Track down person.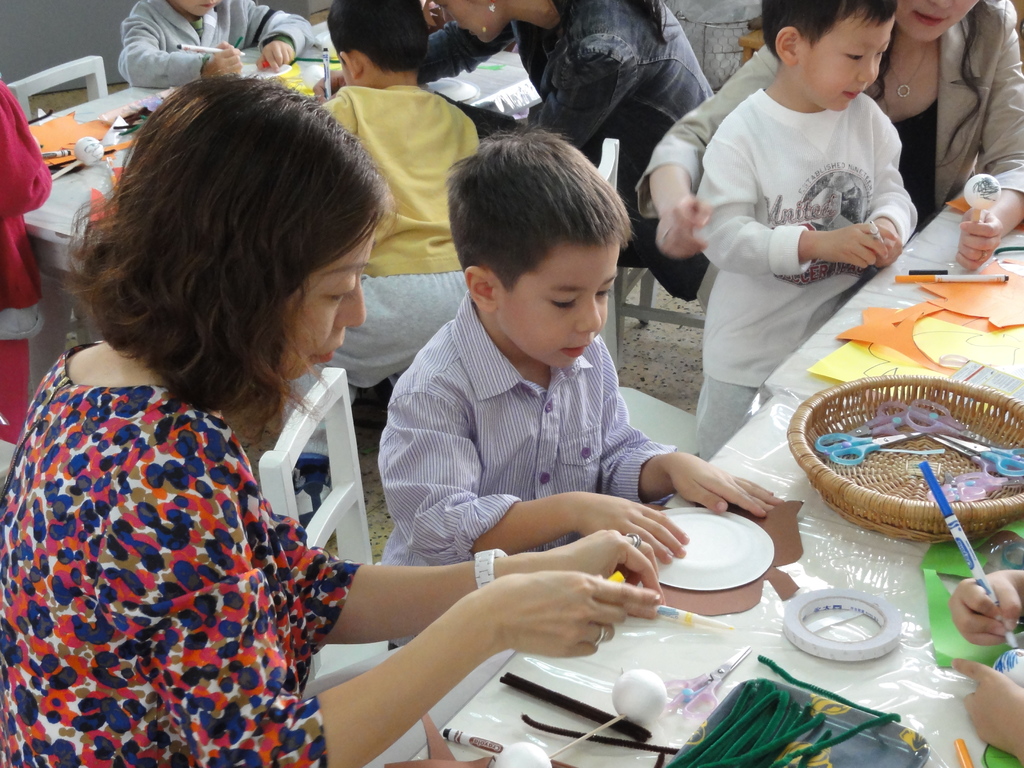
Tracked to rect(0, 70, 665, 767).
